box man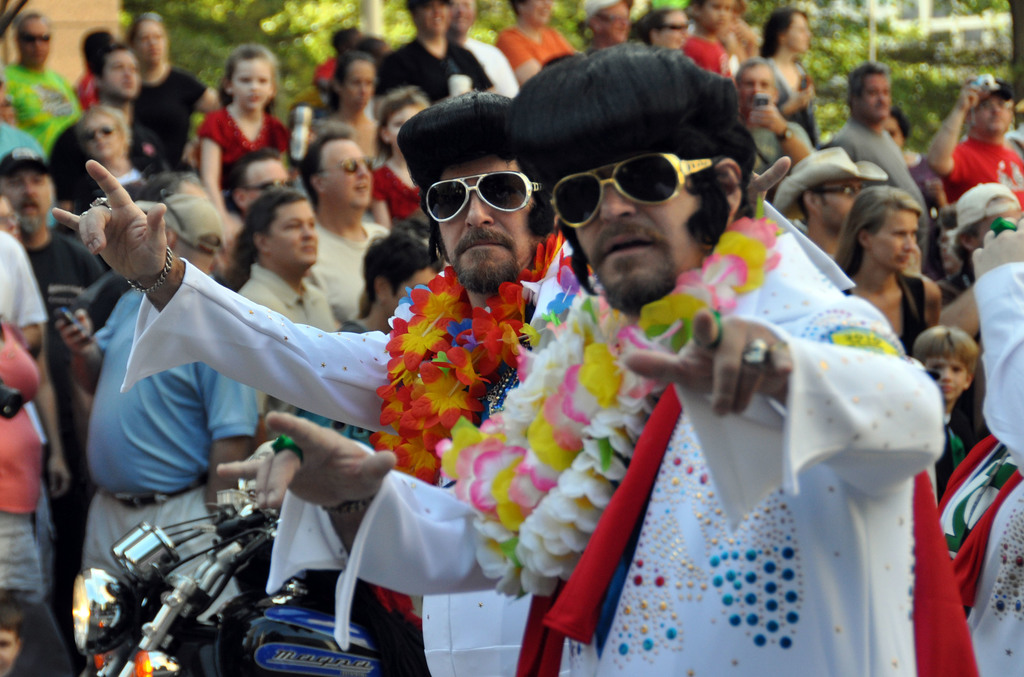
(774,140,890,256)
